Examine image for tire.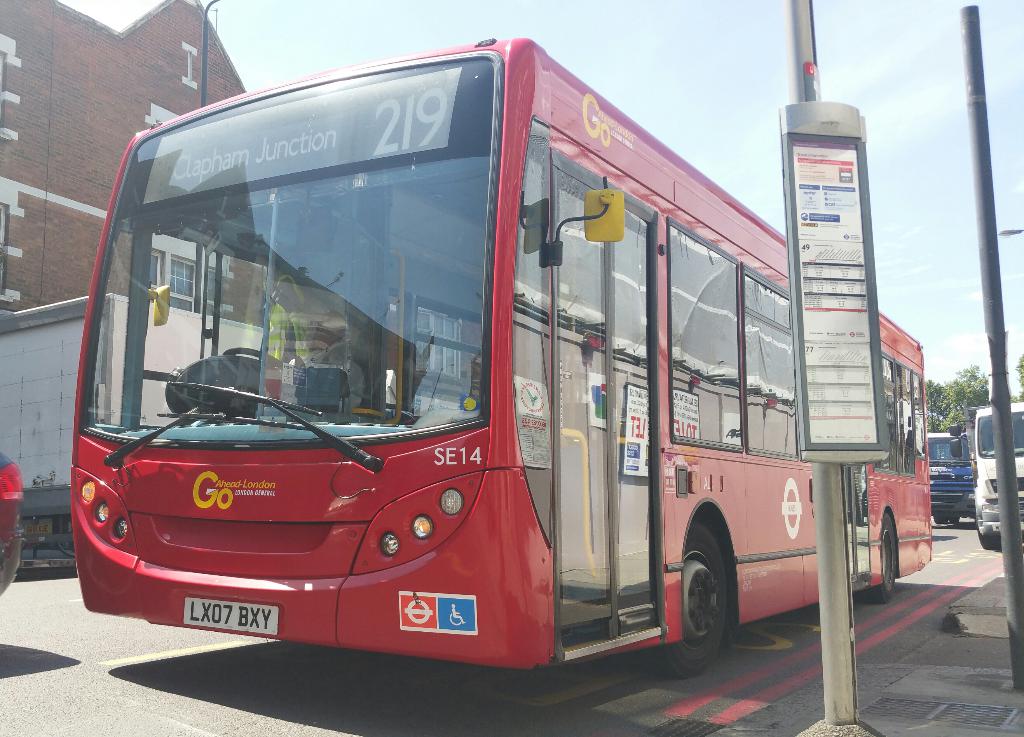
Examination result: <bbox>945, 514, 963, 526</bbox>.
